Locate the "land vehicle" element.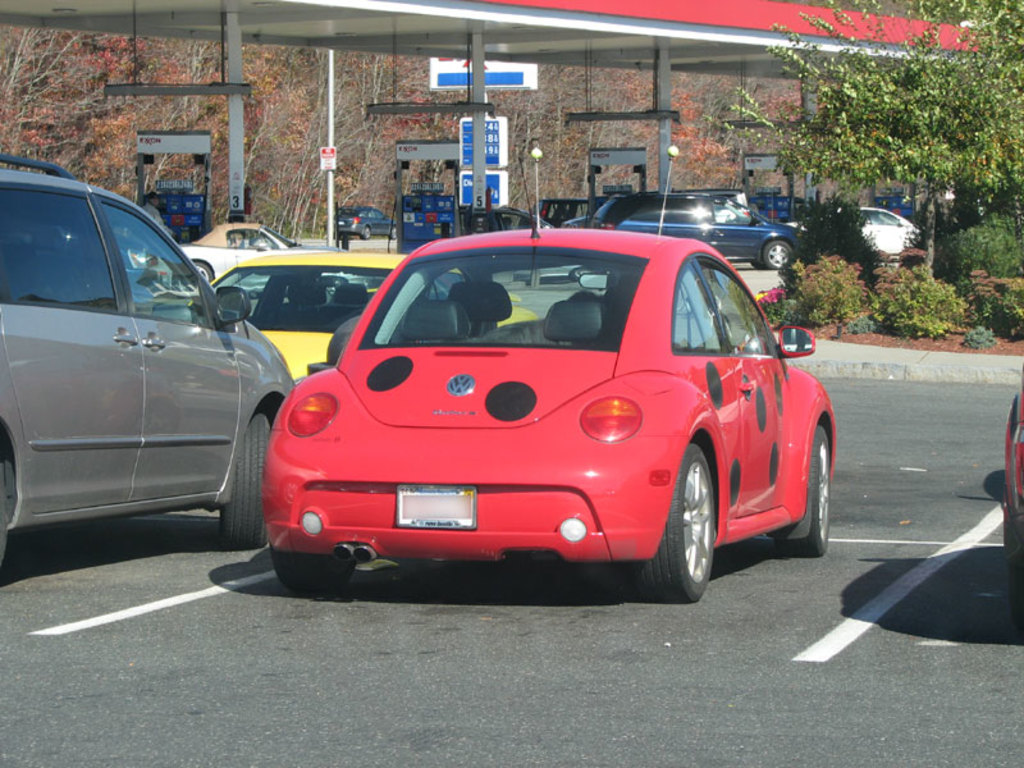
Element bbox: [586,189,805,270].
